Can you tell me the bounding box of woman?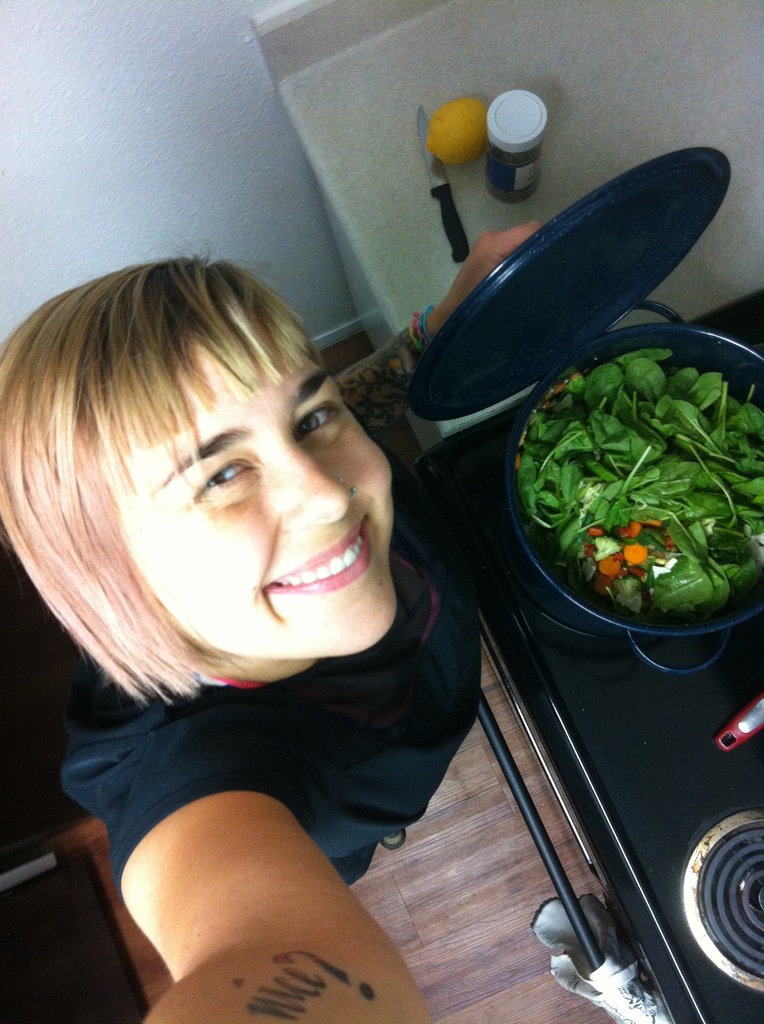
x1=0, y1=224, x2=529, y2=1023.
